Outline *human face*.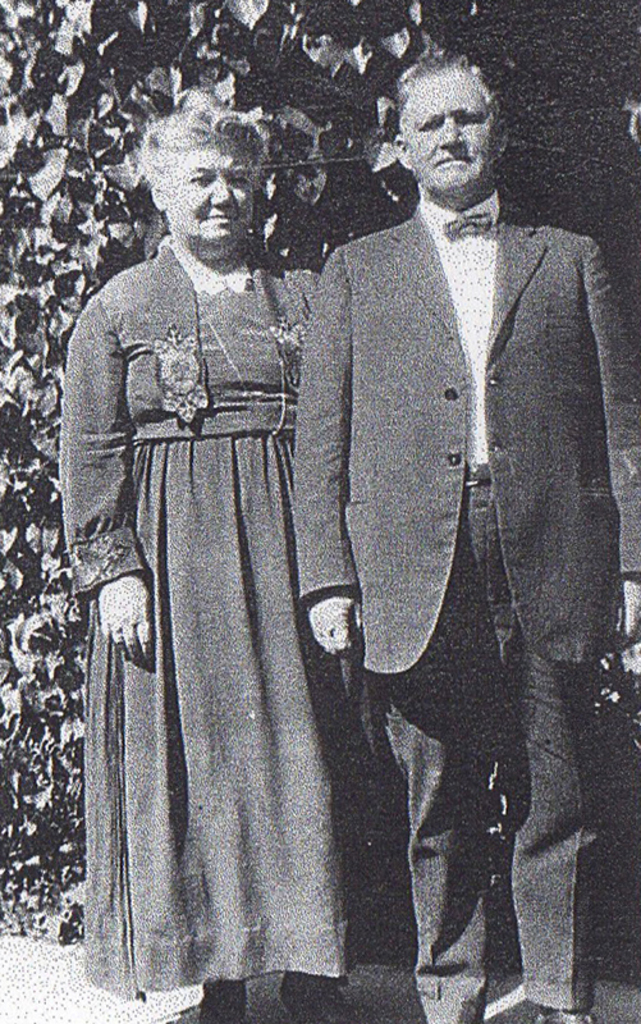
Outline: <region>399, 61, 494, 197</region>.
